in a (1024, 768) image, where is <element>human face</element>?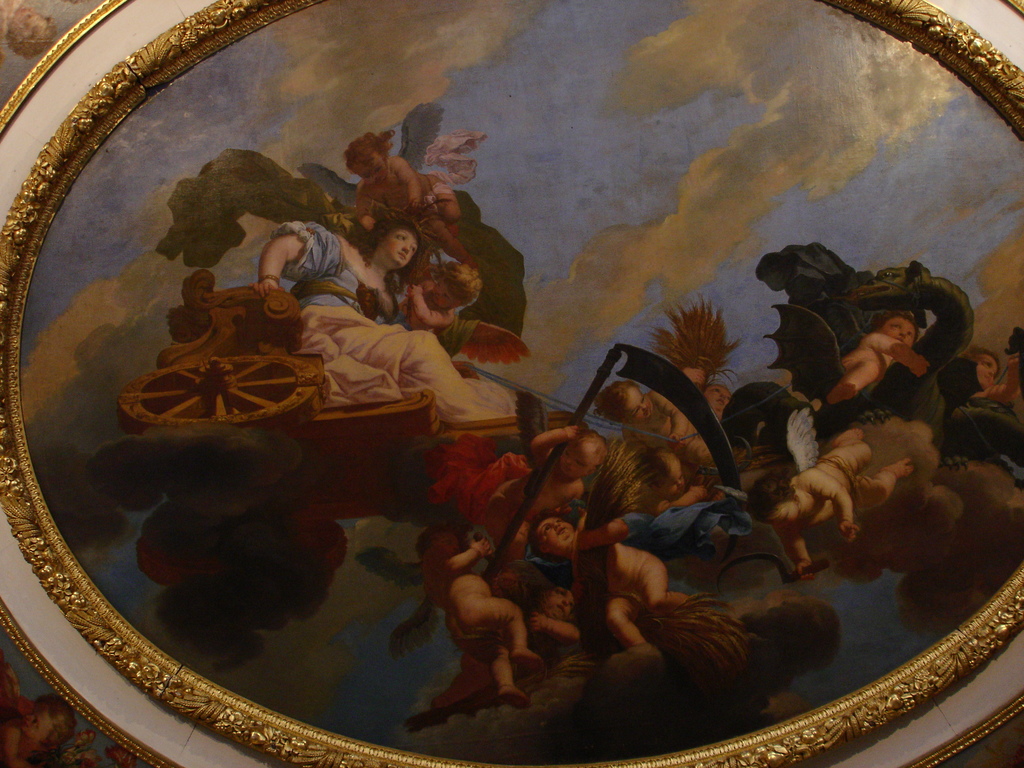
(left=561, top=445, right=589, bottom=479).
